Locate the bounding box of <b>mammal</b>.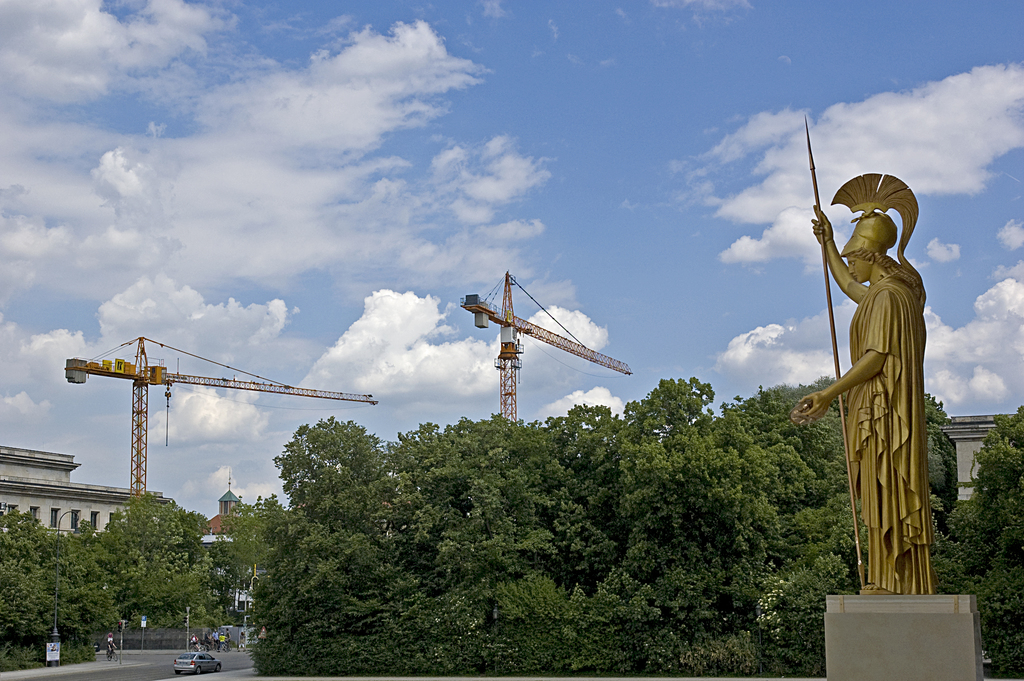
Bounding box: Rect(203, 633, 211, 644).
